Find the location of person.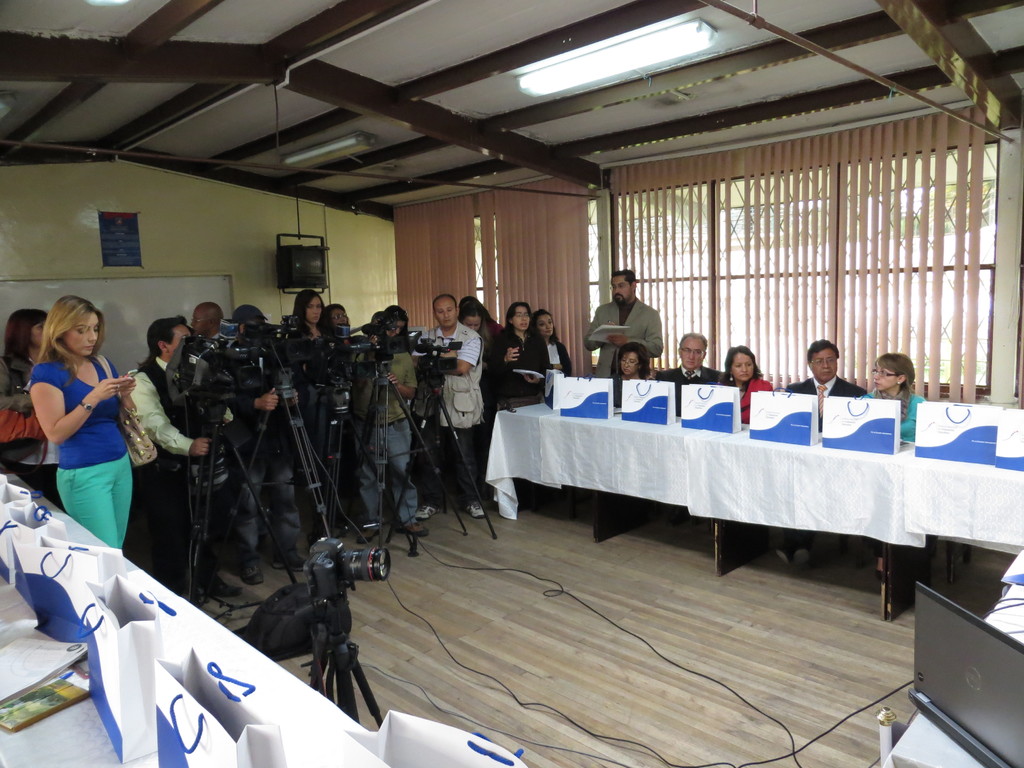
Location: 490 301 544 413.
